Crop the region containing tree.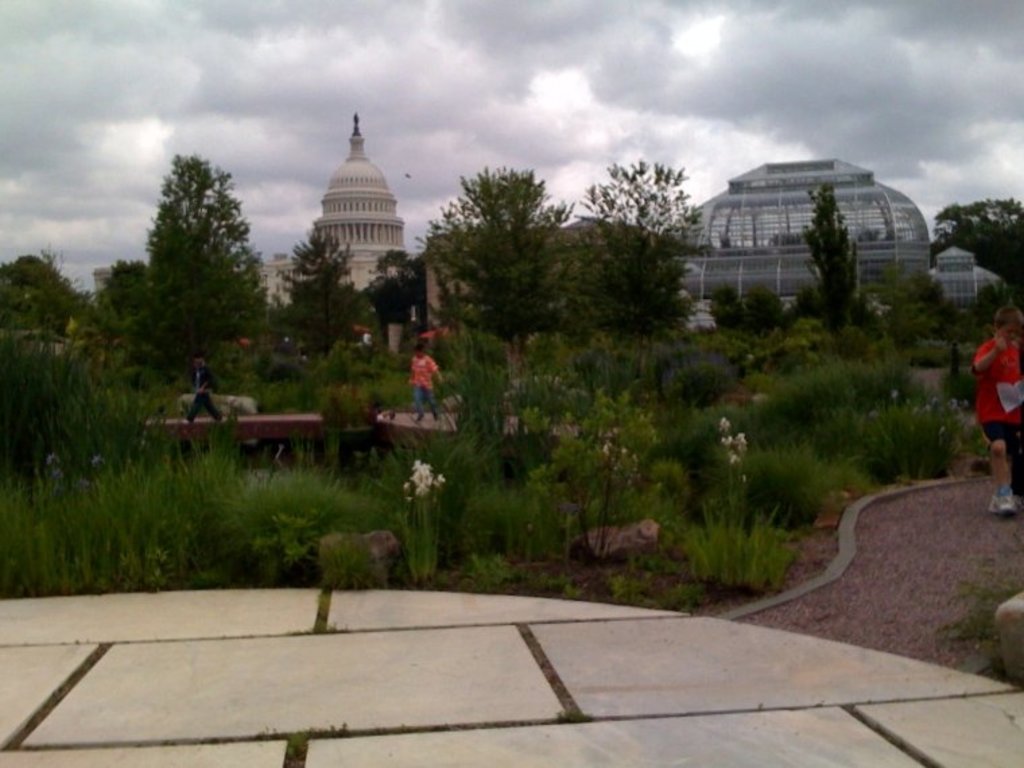
Crop region: (x1=113, y1=132, x2=264, y2=393).
